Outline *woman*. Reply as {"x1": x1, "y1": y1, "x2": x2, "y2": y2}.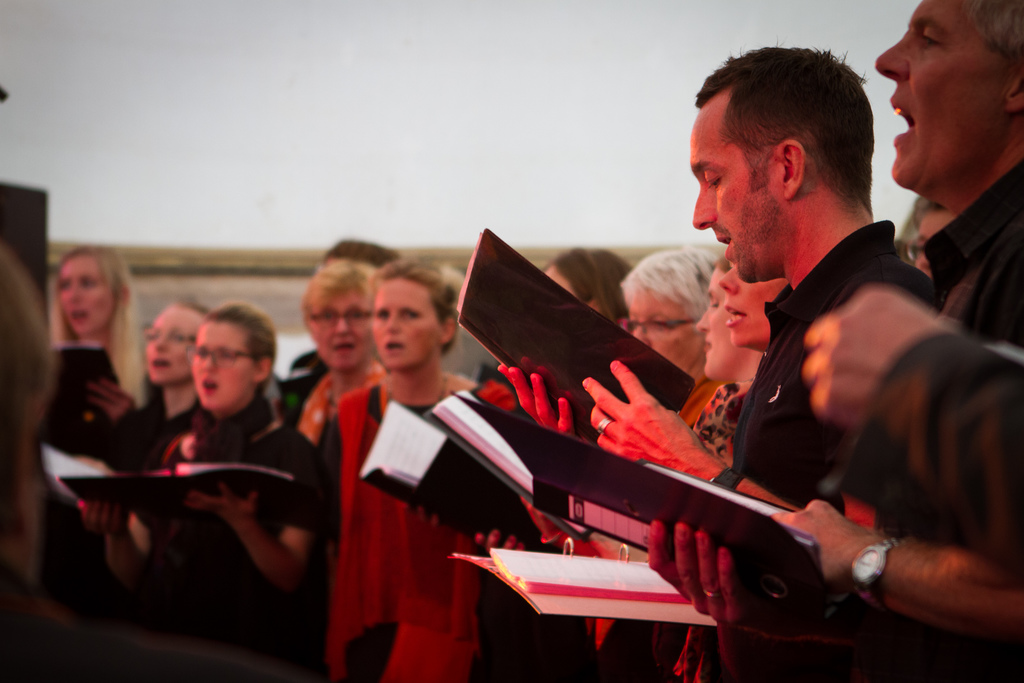
{"x1": 64, "y1": 299, "x2": 332, "y2": 682}.
